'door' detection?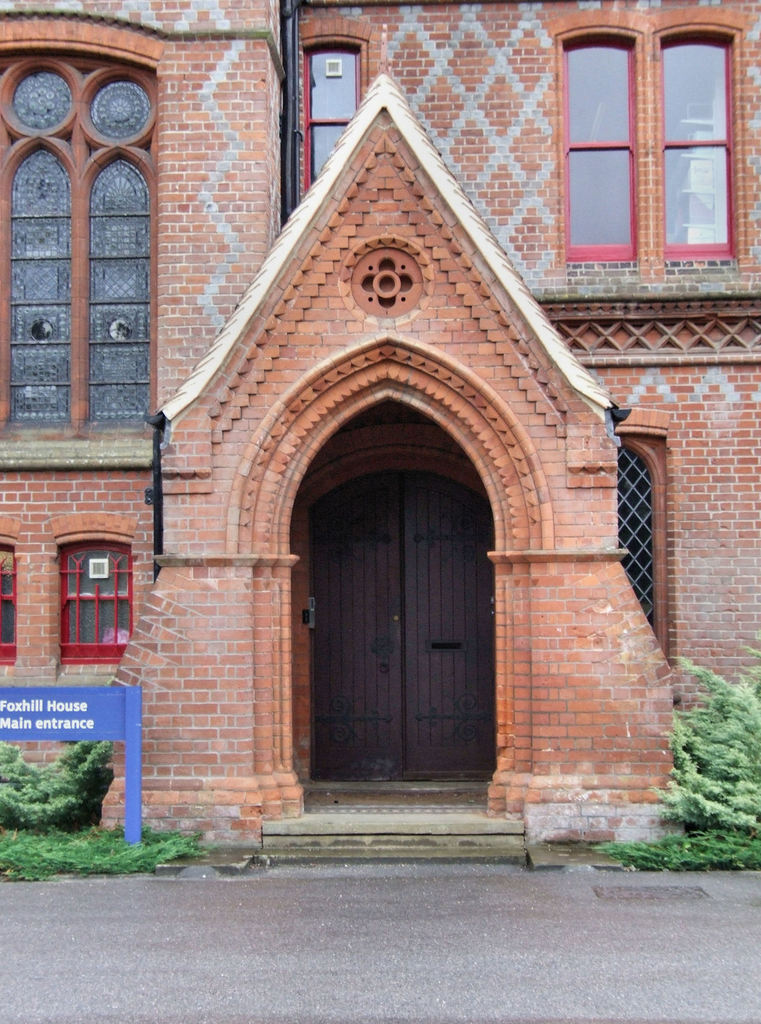
BBox(312, 465, 498, 783)
